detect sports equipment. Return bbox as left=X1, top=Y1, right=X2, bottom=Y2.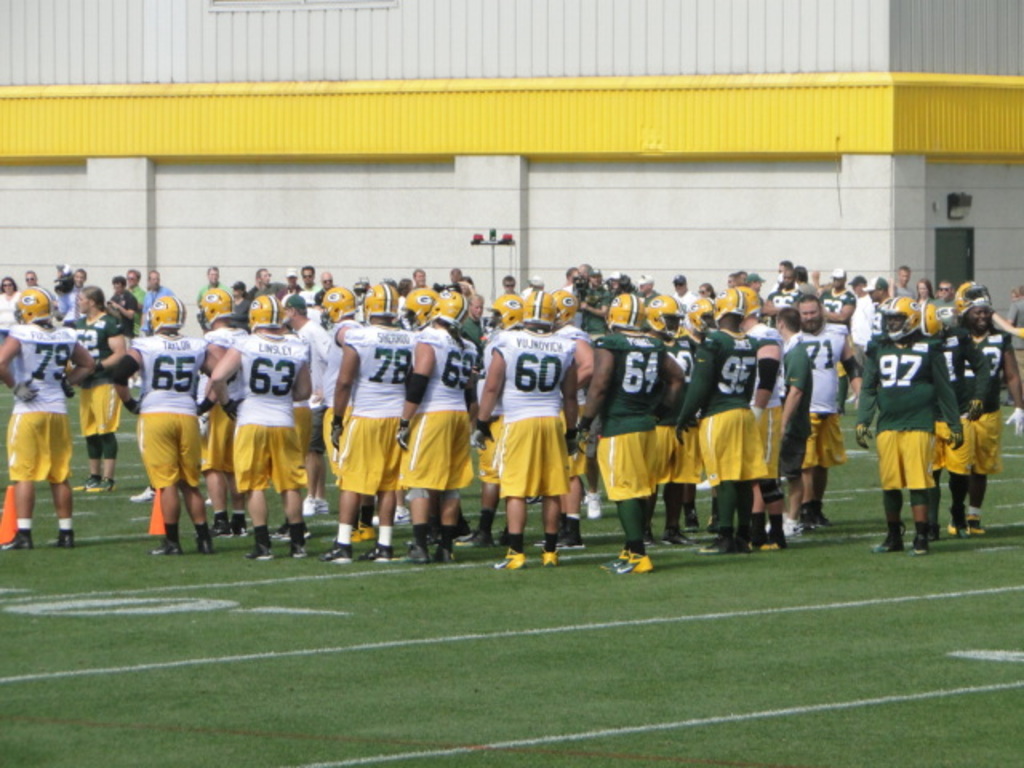
left=875, top=296, right=920, bottom=342.
